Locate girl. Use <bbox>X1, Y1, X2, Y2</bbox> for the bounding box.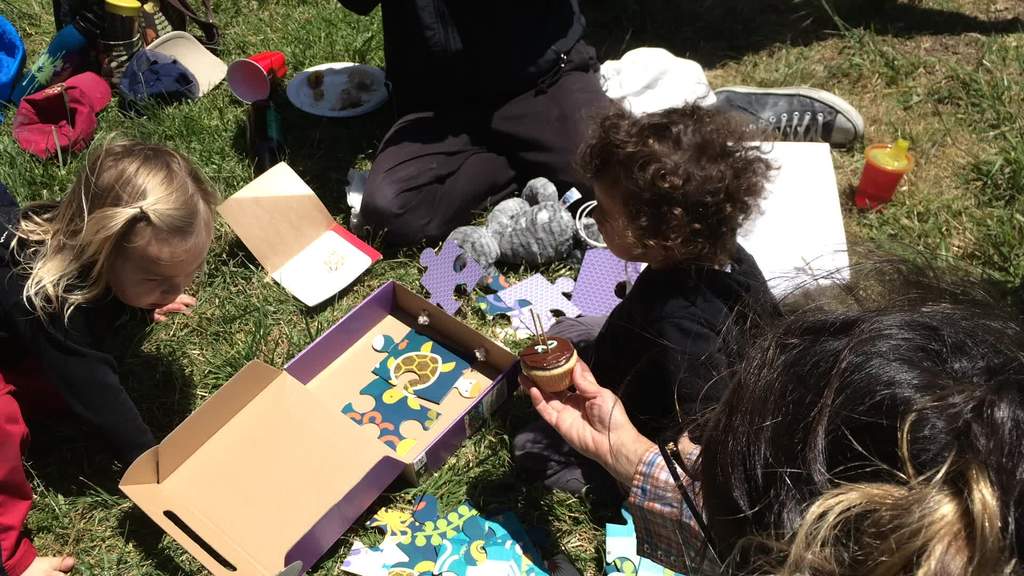
<bbox>0, 124, 225, 482</bbox>.
